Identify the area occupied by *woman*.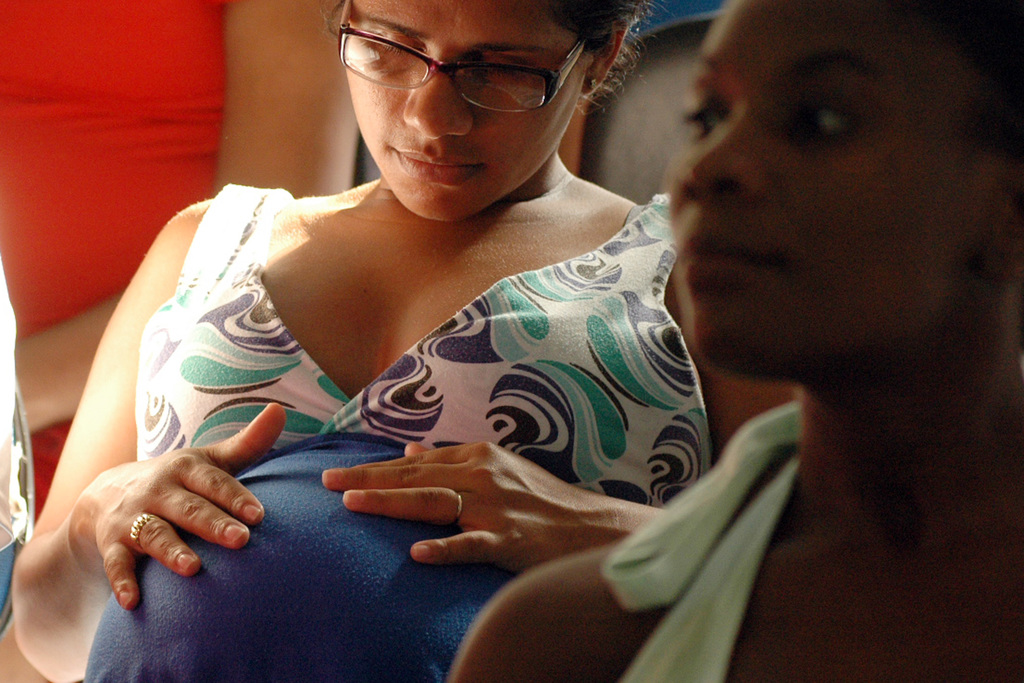
Area: 6:0:803:682.
